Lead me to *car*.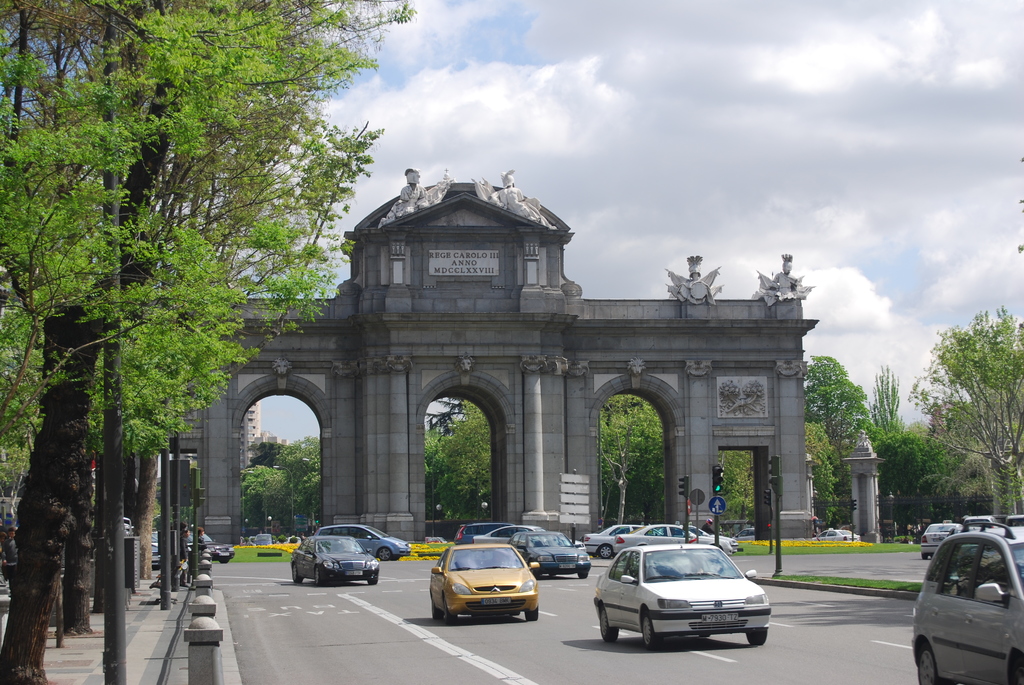
Lead to locate(820, 526, 861, 541).
